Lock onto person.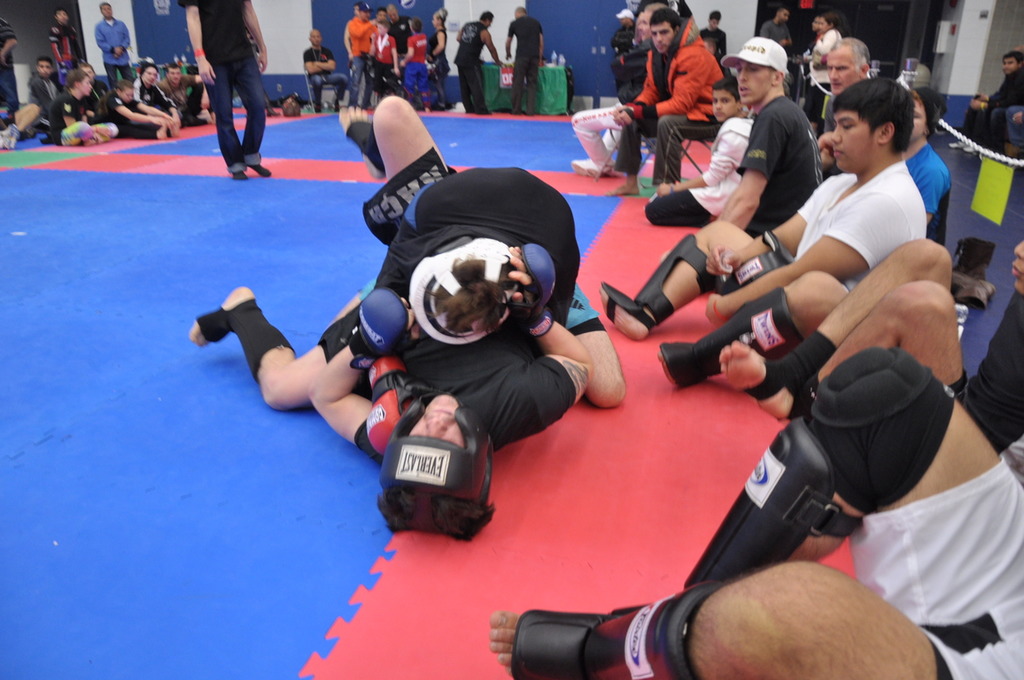
Locked: [left=290, top=22, right=340, bottom=104].
